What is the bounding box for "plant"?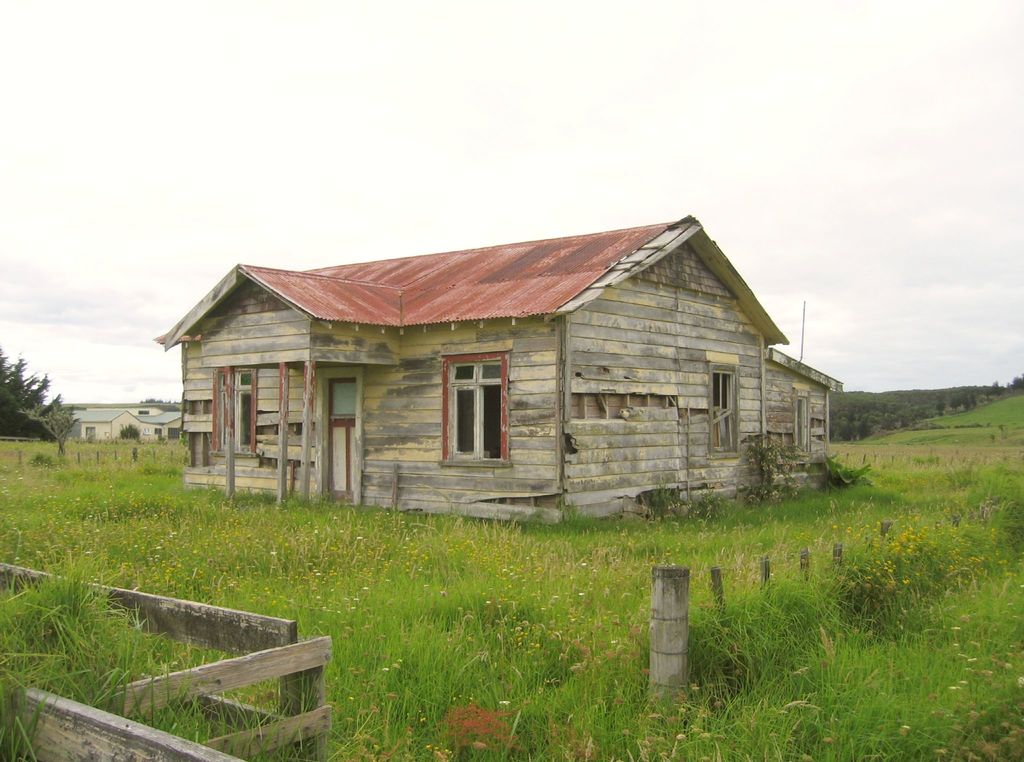
[9,531,147,710].
